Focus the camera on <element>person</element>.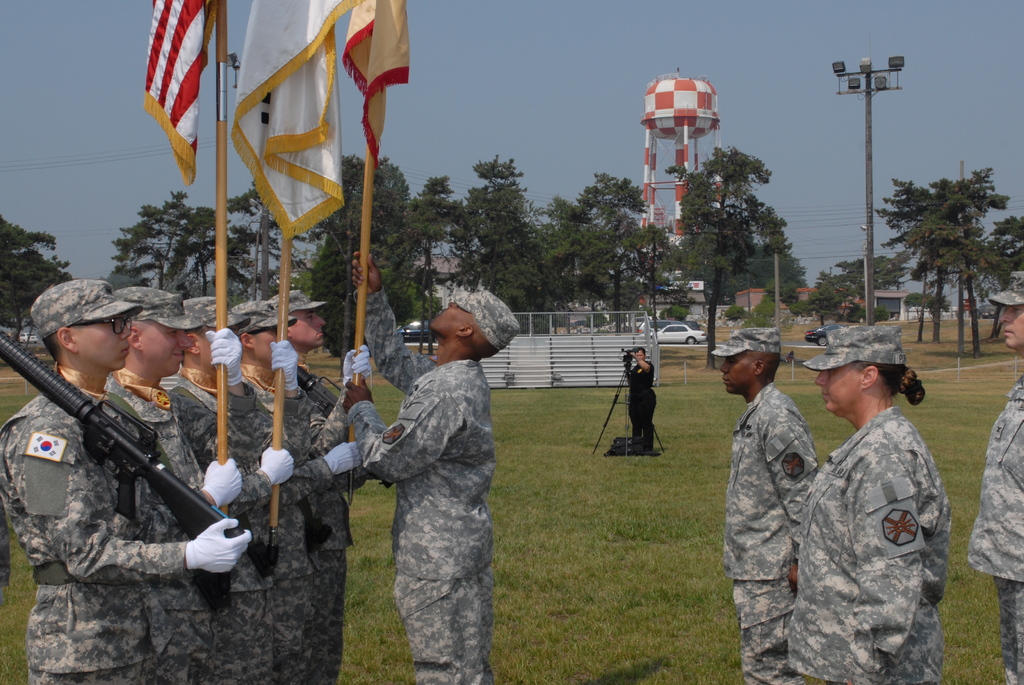
Focus region: [241,298,376,677].
